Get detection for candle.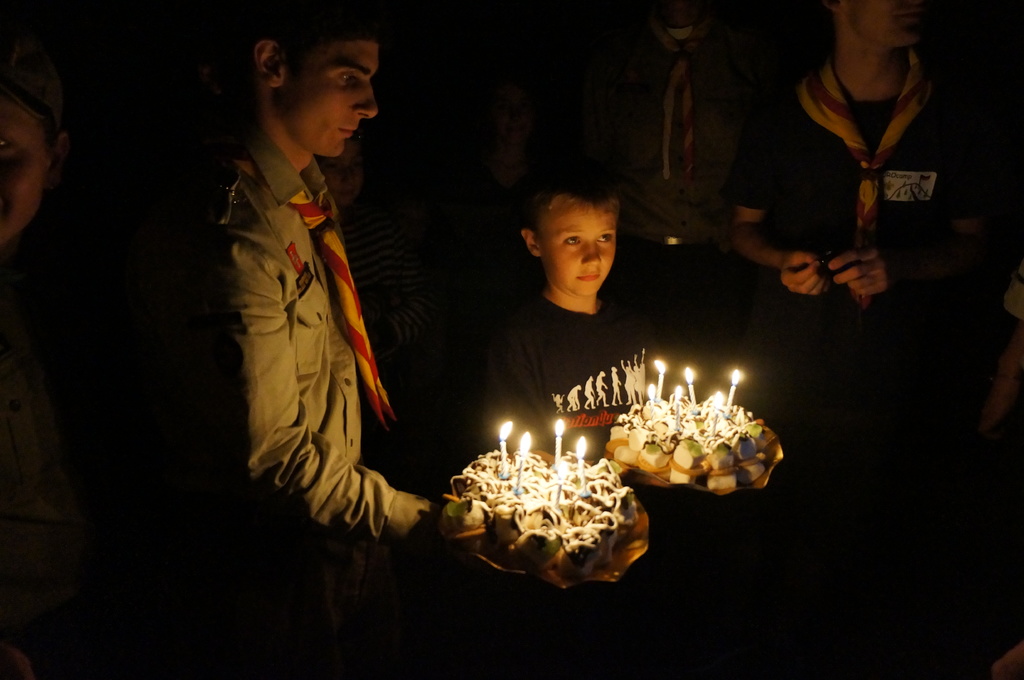
Detection: 575/441/589/487.
